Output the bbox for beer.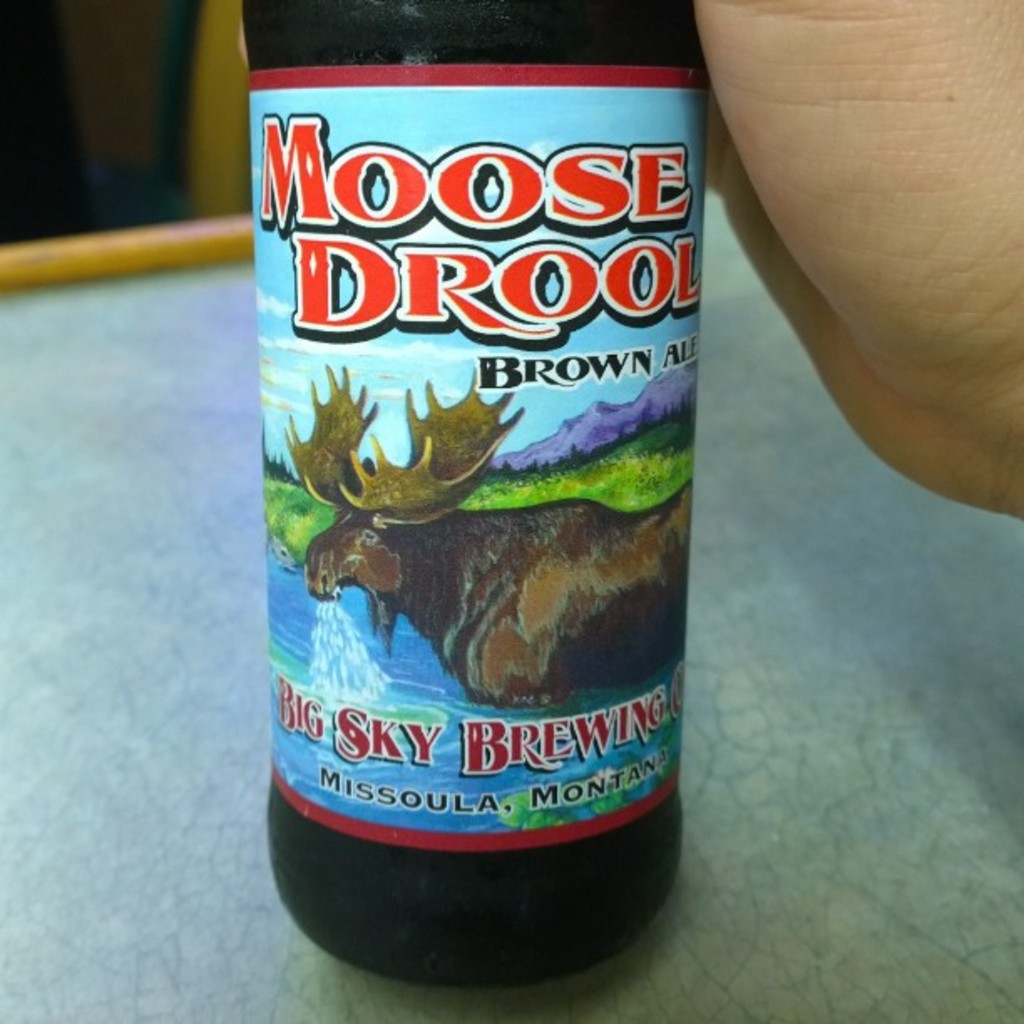
bbox(231, 0, 719, 987).
